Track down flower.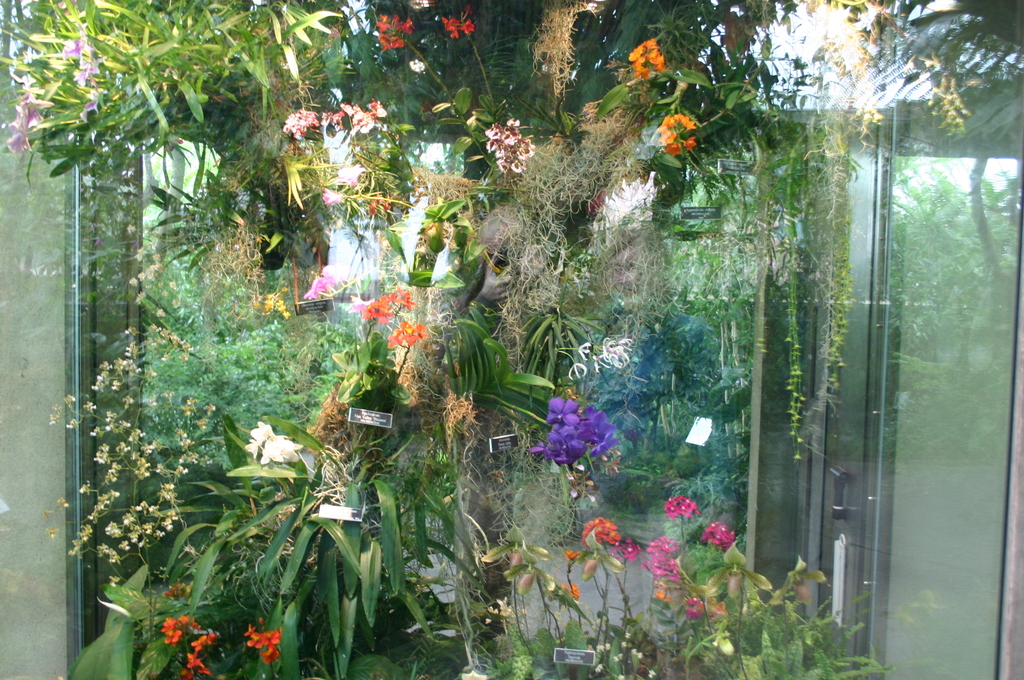
Tracked to 339/162/369/187.
